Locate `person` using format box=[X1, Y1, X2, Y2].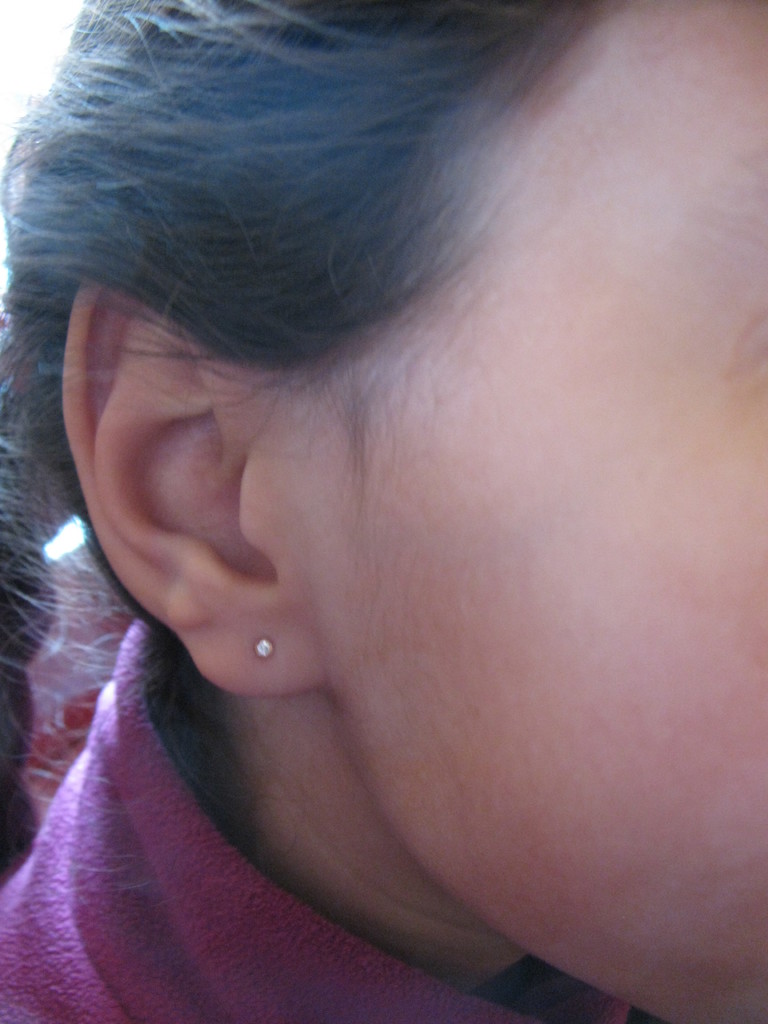
box=[0, 0, 767, 1023].
